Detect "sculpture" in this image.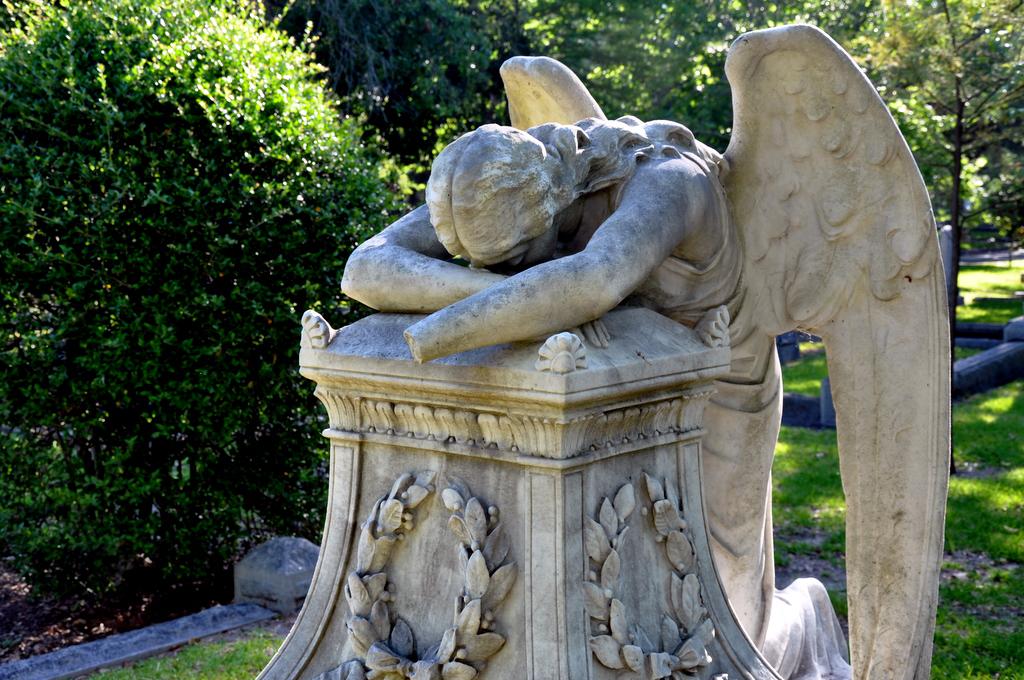
Detection: 253, 19, 955, 679.
